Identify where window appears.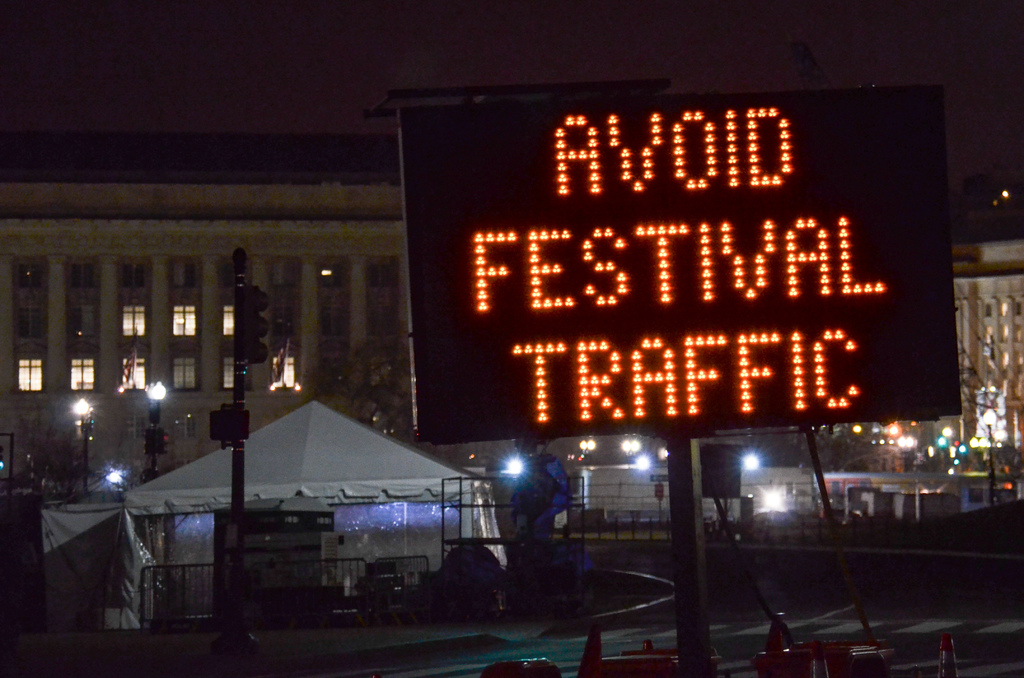
Appears at [0, 256, 38, 392].
